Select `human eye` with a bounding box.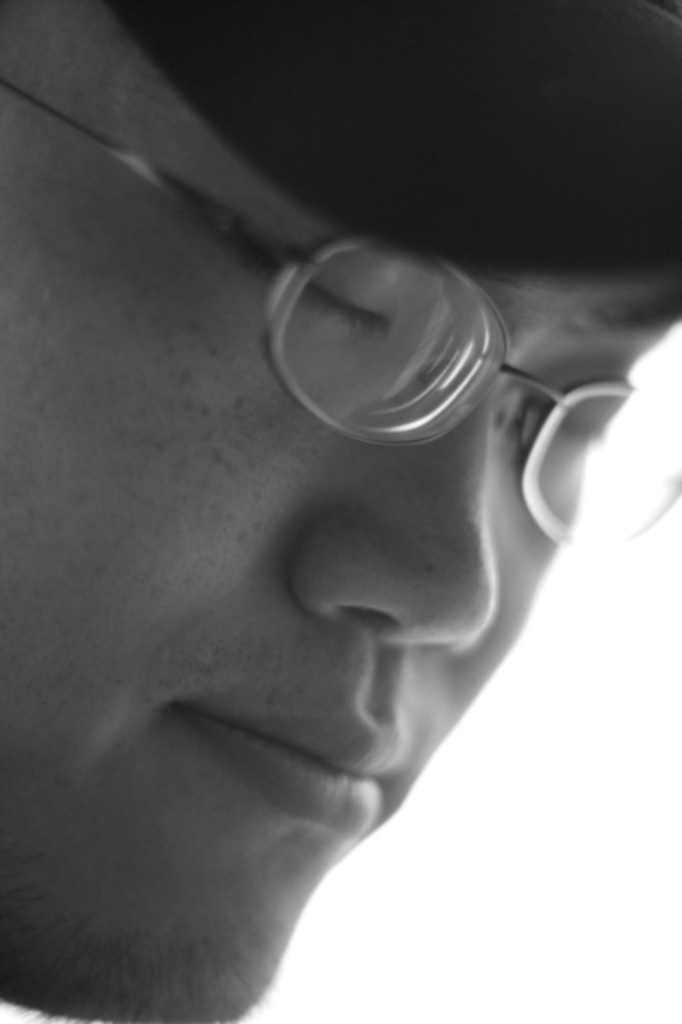
BBox(178, 214, 394, 323).
